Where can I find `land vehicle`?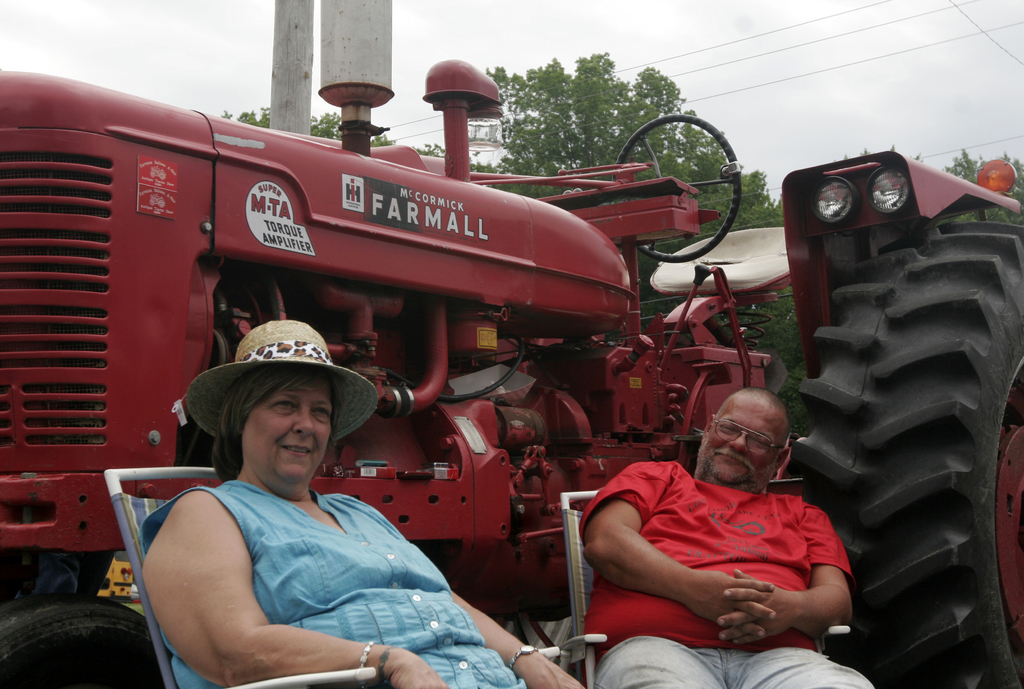
You can find it at region(0, 86, 890, 660).
